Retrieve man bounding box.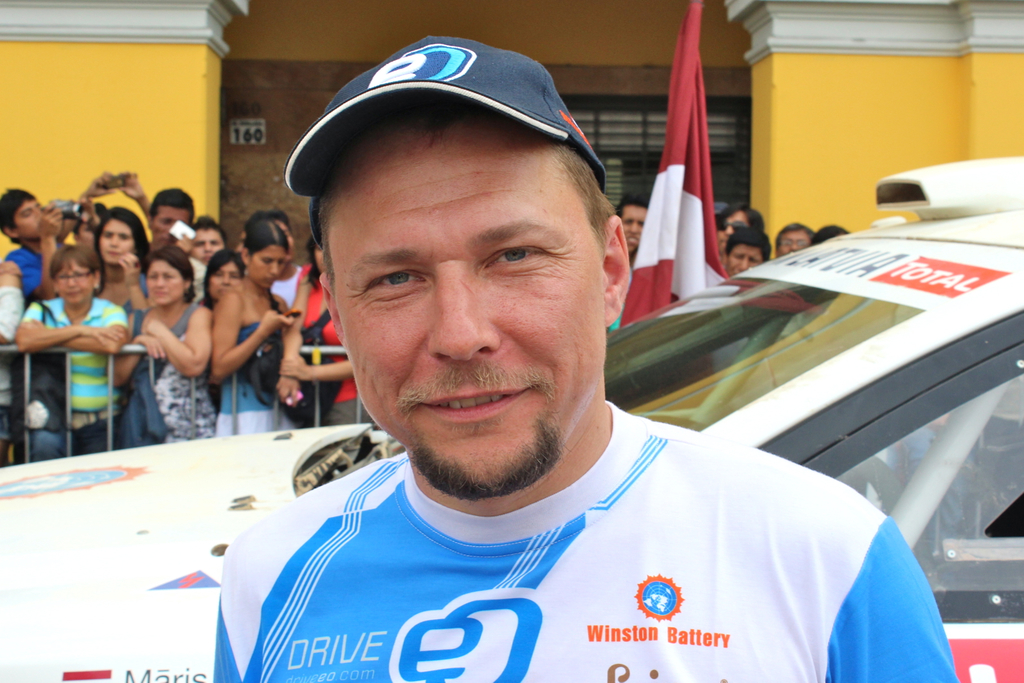
Bounding box: [616,189,651,256].
